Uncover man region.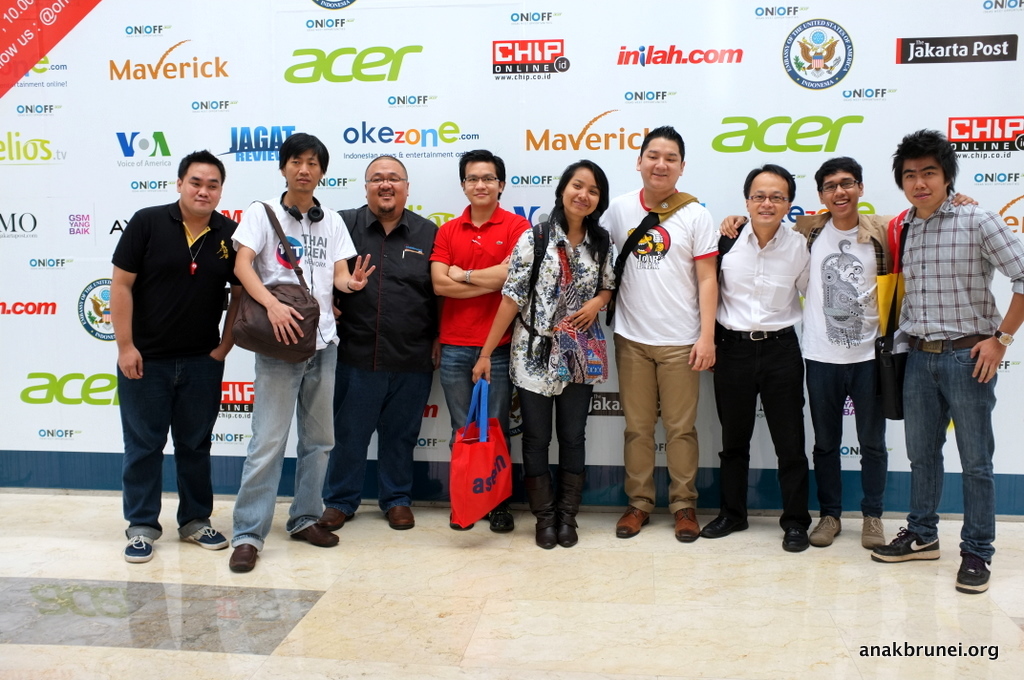
Uncovered: (325,152,447,529).
